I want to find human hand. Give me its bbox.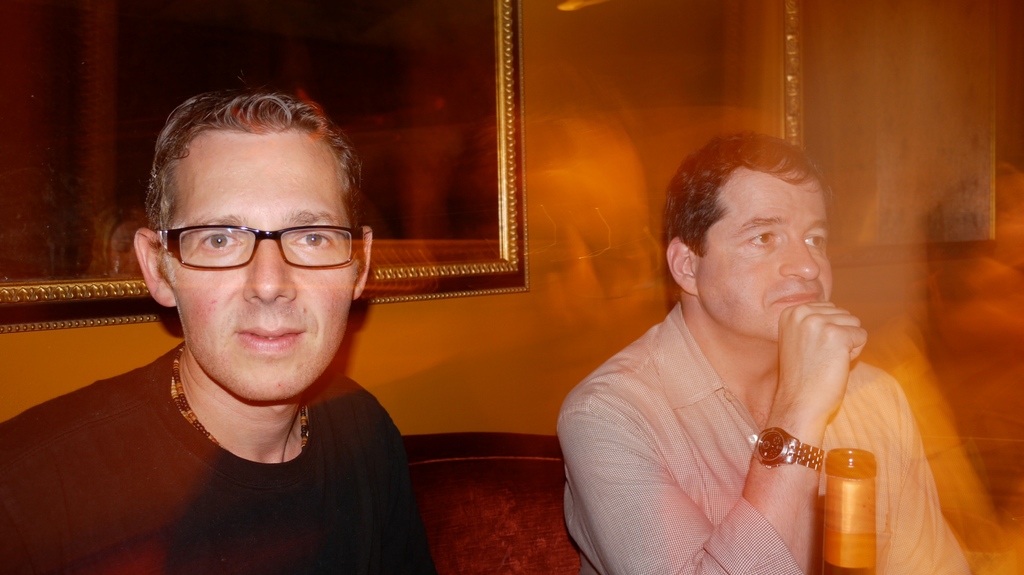
{"left": 773, "top": 285, "right": 877, "bottom": 432}.
